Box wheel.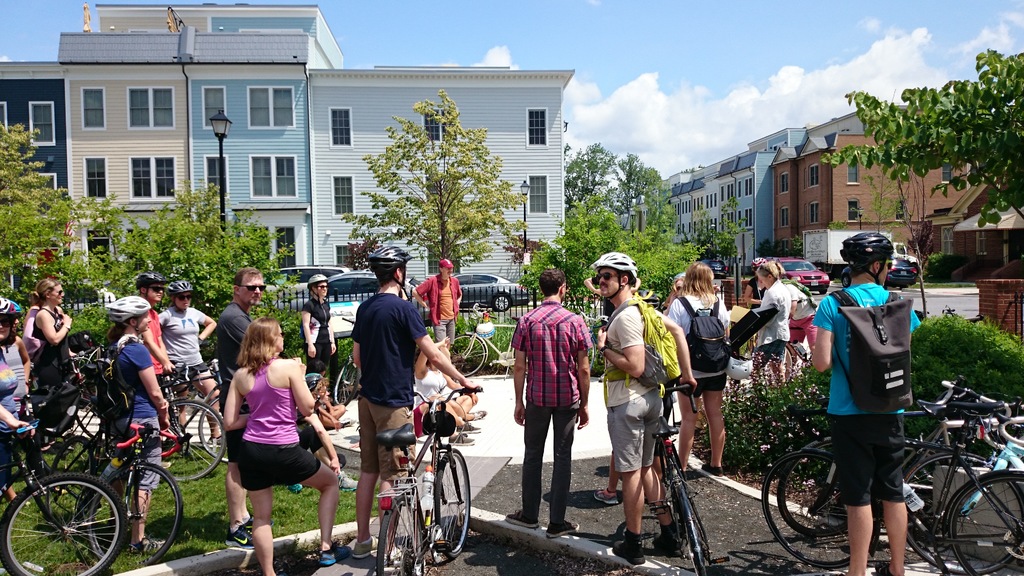
BBox(84, 461, 187, 575).
